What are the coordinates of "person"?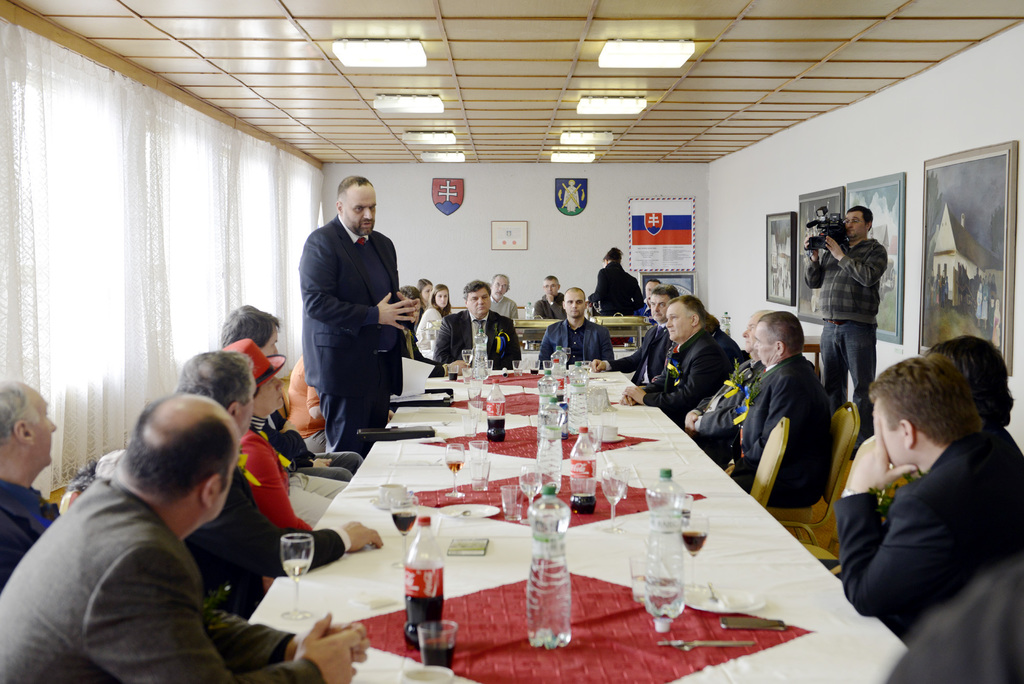
pyautogui.locateOnScreen(211, 341, 329, 590).
